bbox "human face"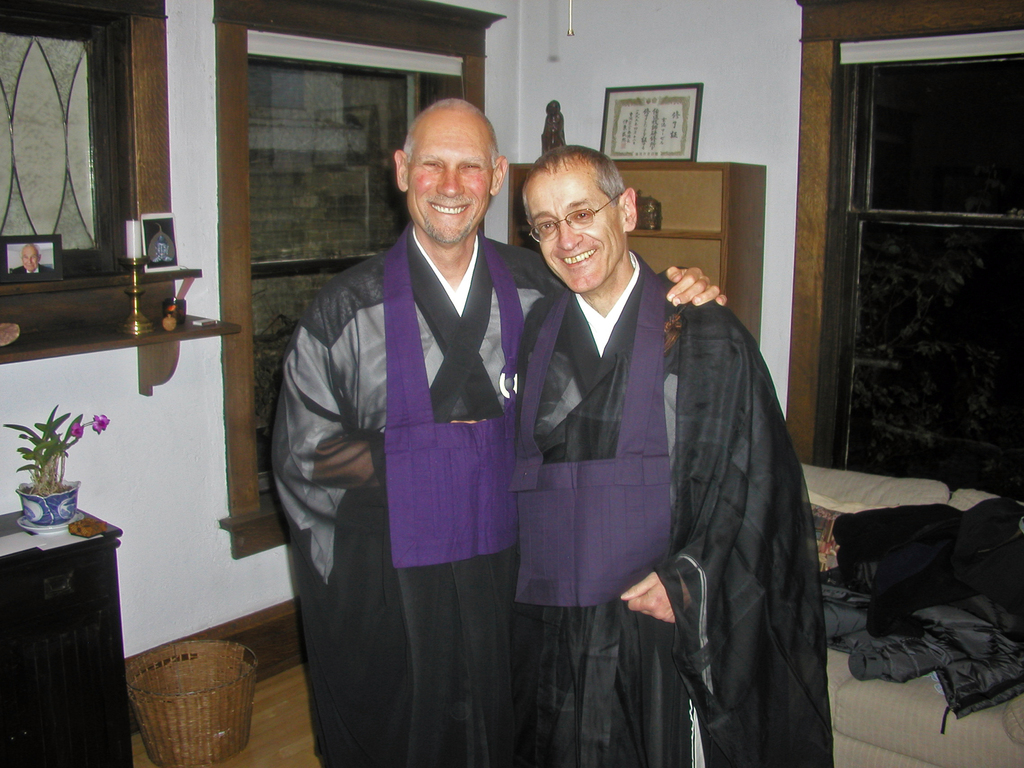
x1=529, y1=171, x2=625, y2=290
